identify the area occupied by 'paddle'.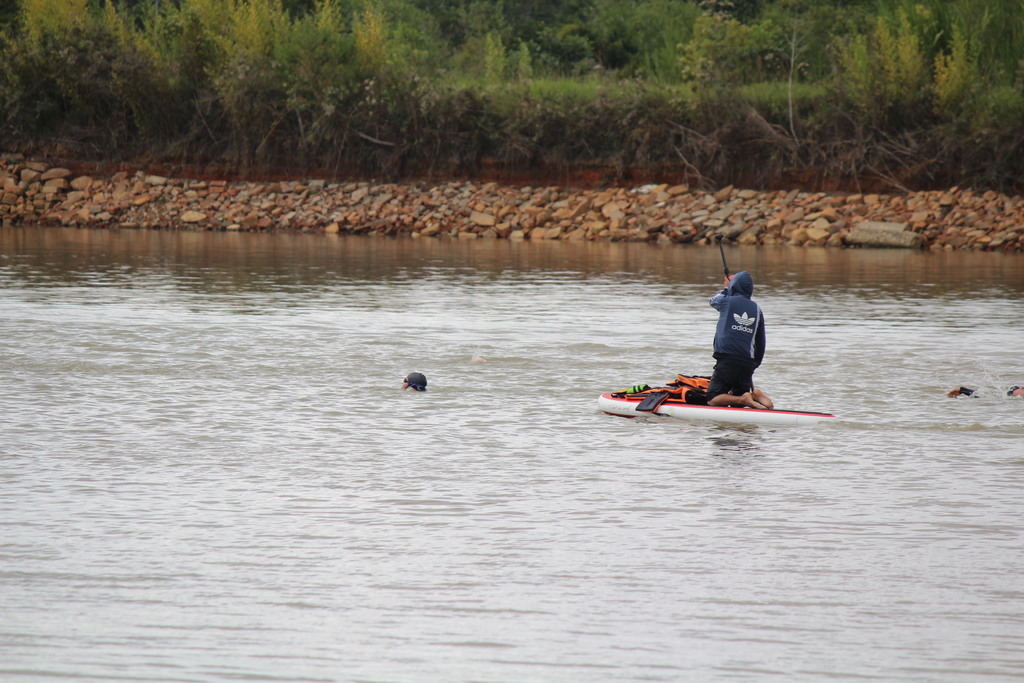
Area: 717:236:757:388.
